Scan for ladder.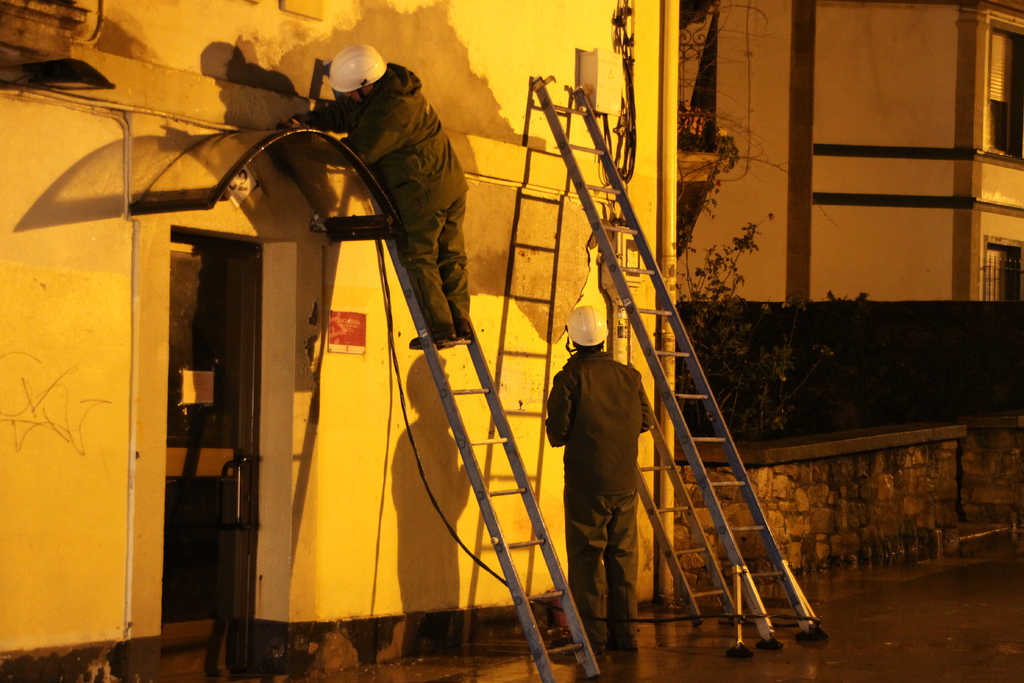
Scan result: select_region(530, 83, 828, 645).
